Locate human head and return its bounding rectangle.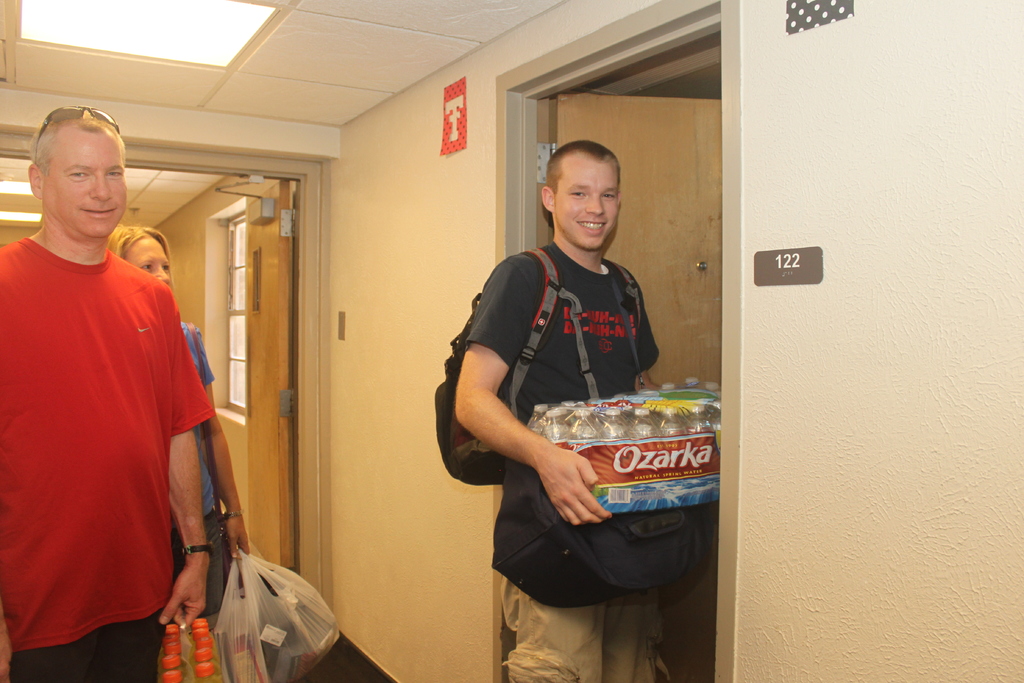
region(108, 226, 167, 289).
